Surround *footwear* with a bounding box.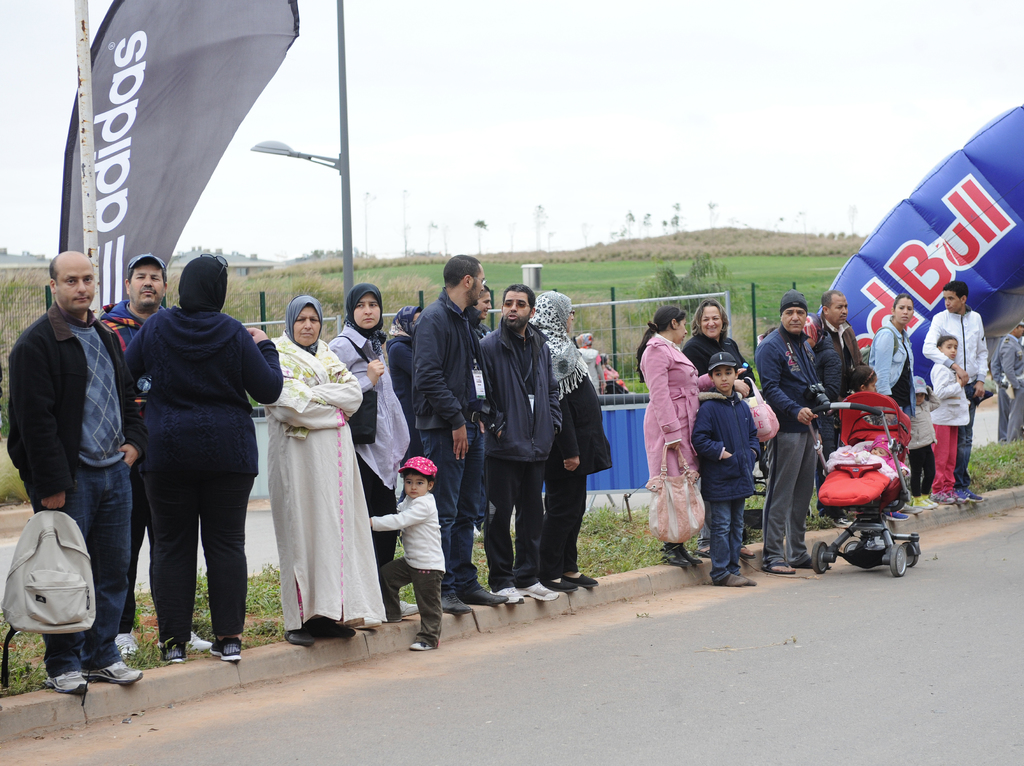
bbox=(408, 642, 430, 652).
